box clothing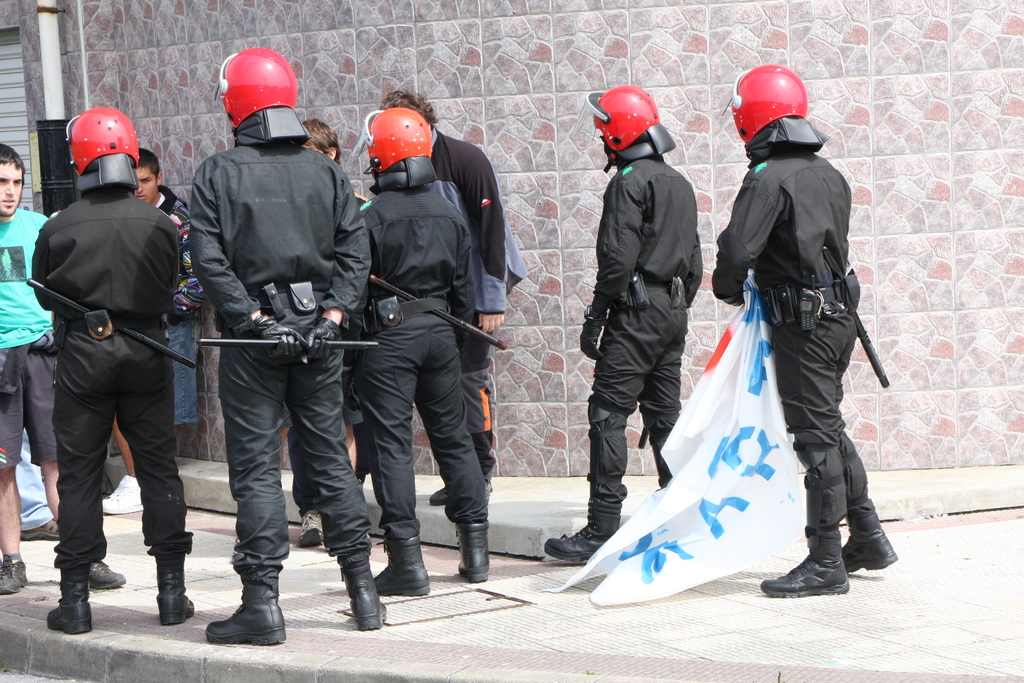
<region>707, 148, 883, 564</region>
